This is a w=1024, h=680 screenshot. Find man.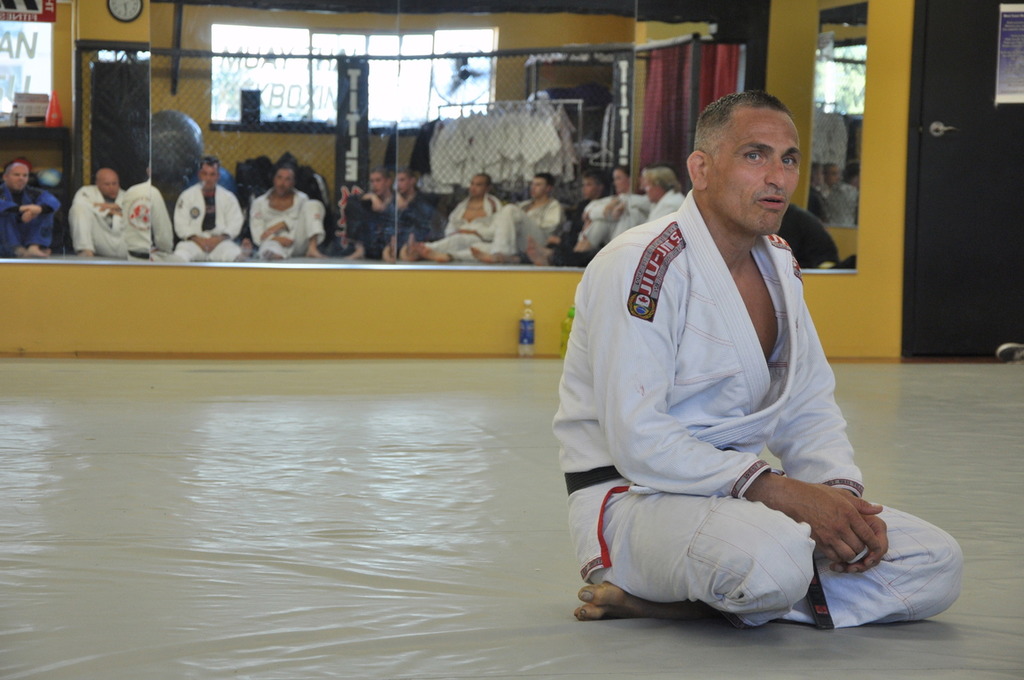
Bounding box: 480:166:574:267.
